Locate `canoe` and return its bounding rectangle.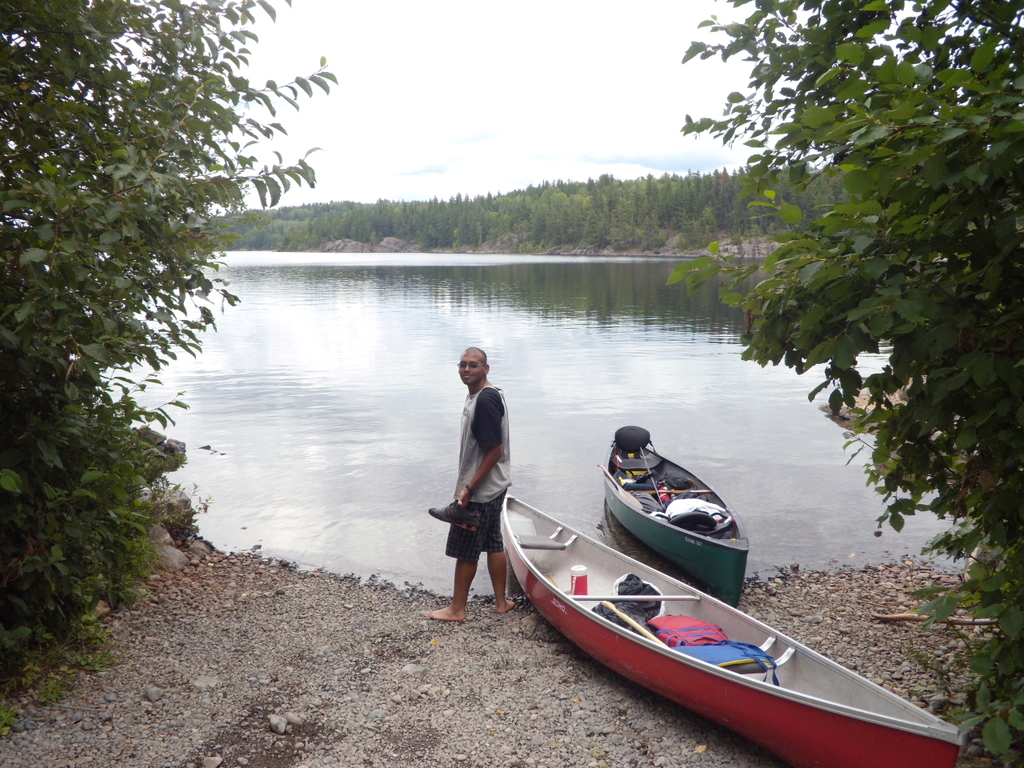
{"x1": 602, "y1": 427, "x2": 753, "y2": 610}.
